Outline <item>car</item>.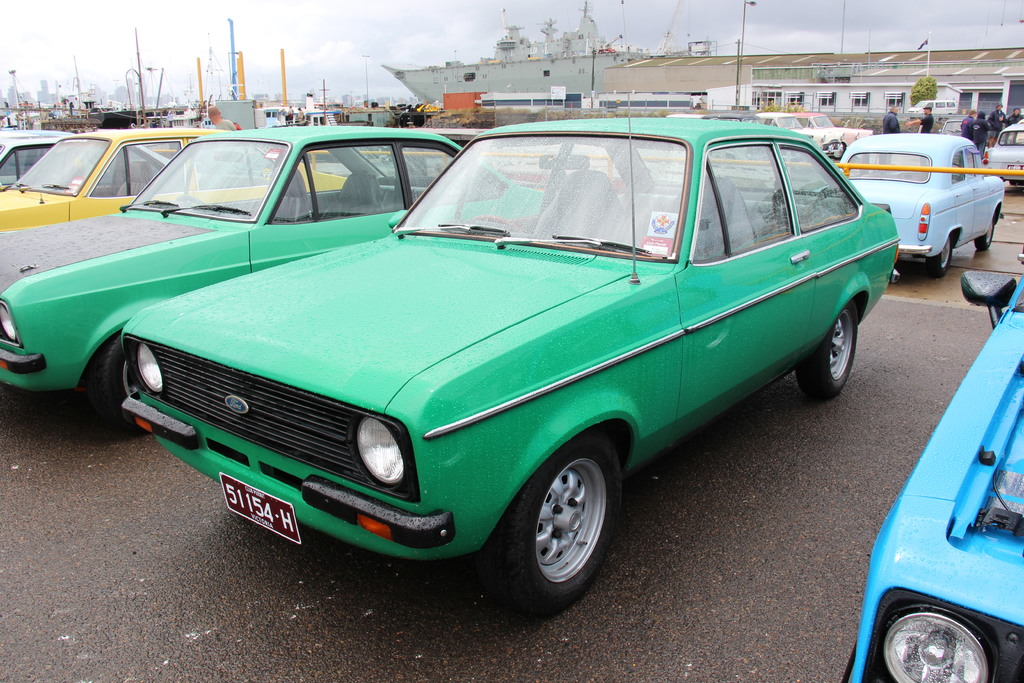
Outline: bbox(830, 136, 1006, 273).
